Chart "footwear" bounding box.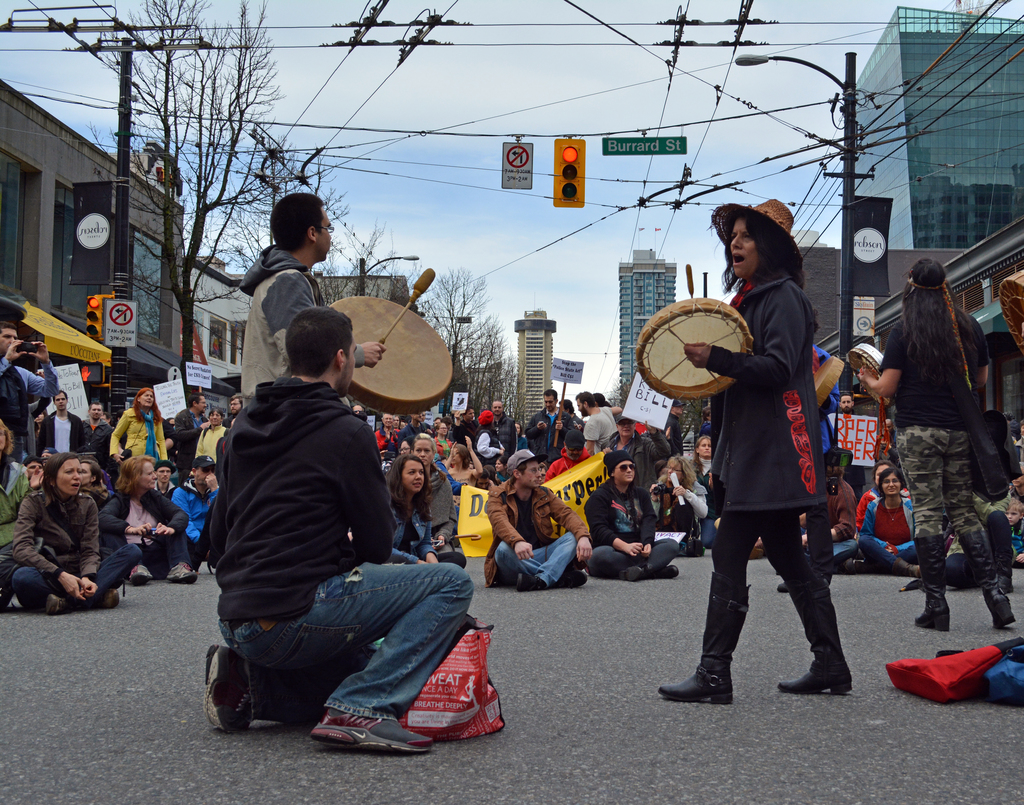
Charted: crop(1000, 571, 1013, 595).
